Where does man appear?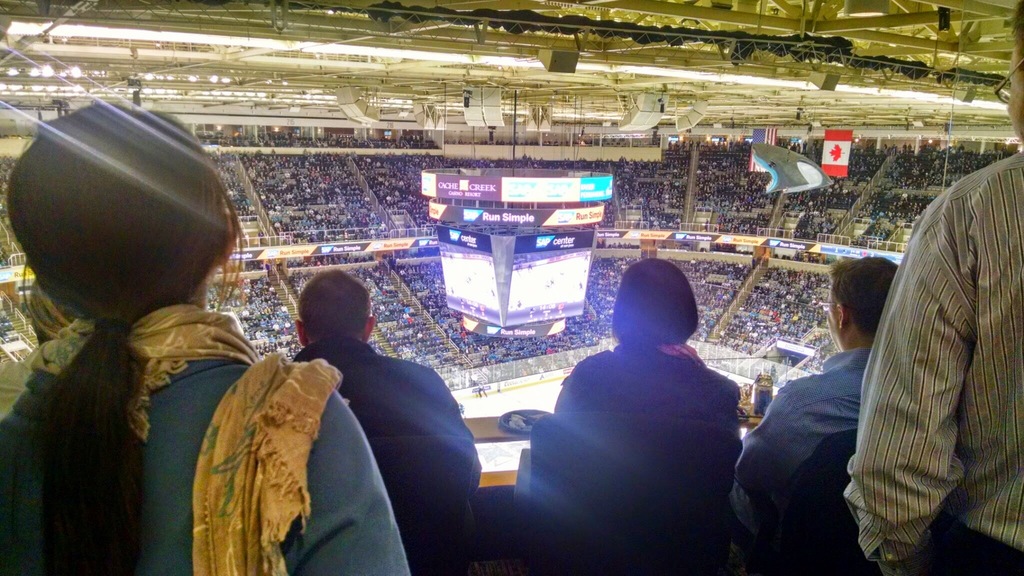
Appears at x1=732, y1=257, x2=900, y2=575.
